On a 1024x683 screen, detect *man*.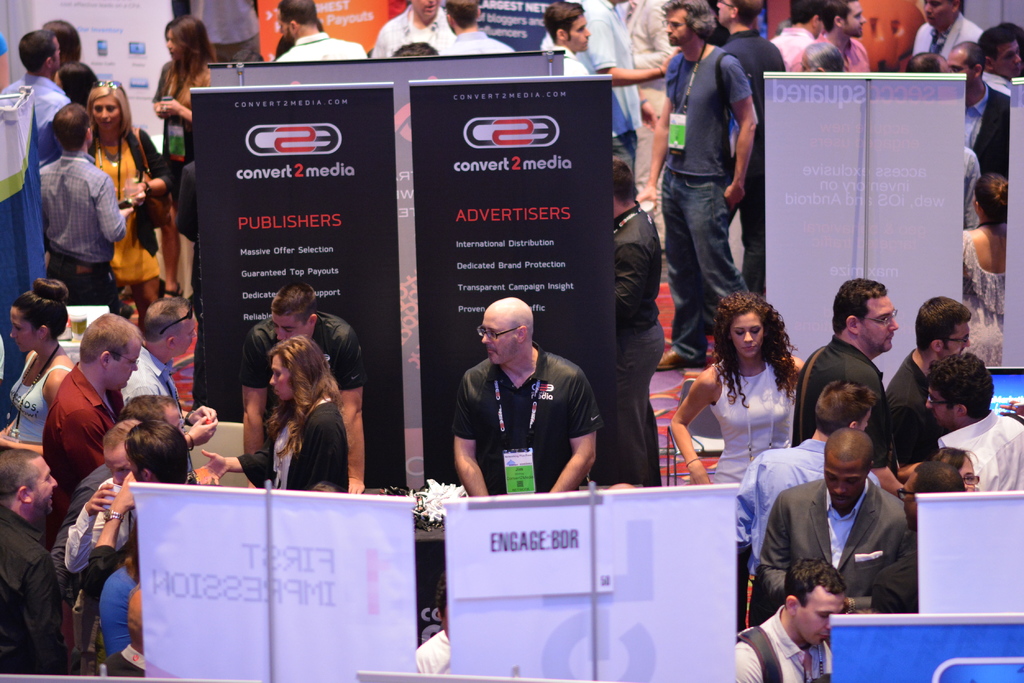
[39,99,130,316].
